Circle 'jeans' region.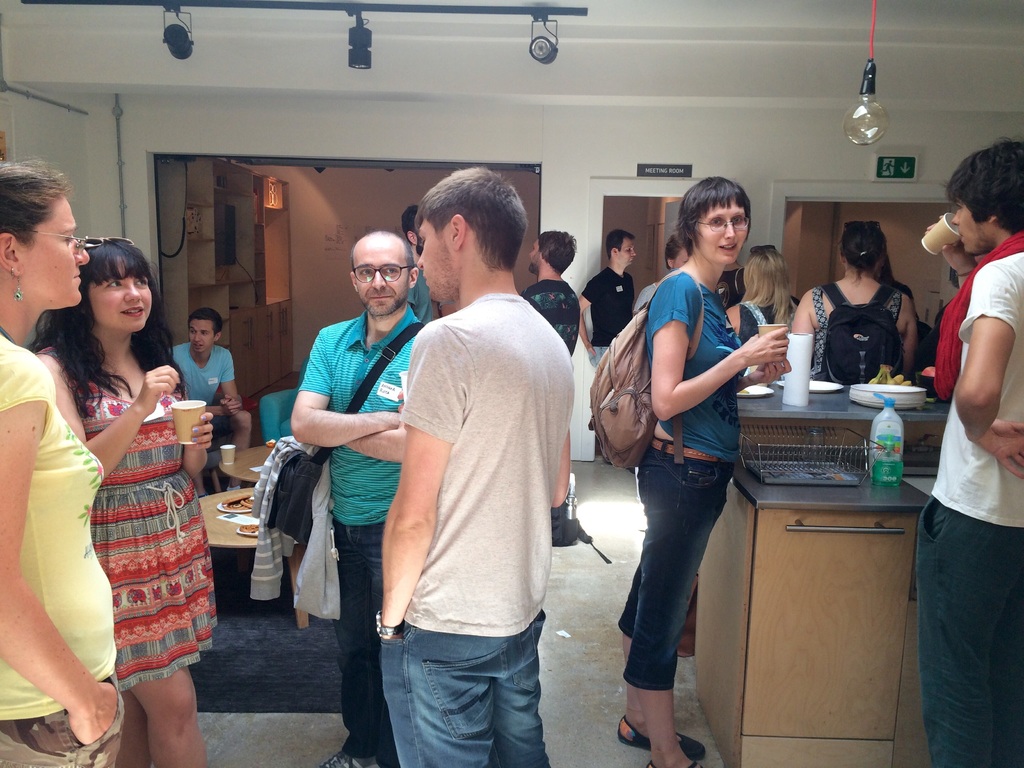
Region: Rect(335, 518, 397, 767).
